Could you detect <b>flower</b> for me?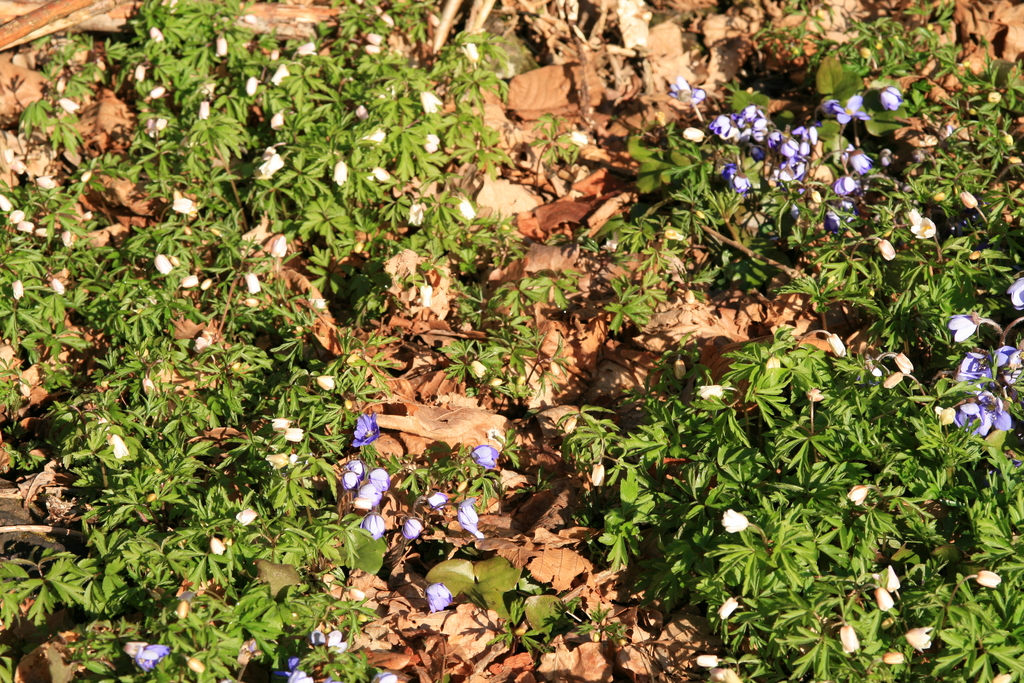
Detection result: x1=1005, y1=273, x2=1023, y2=310.
